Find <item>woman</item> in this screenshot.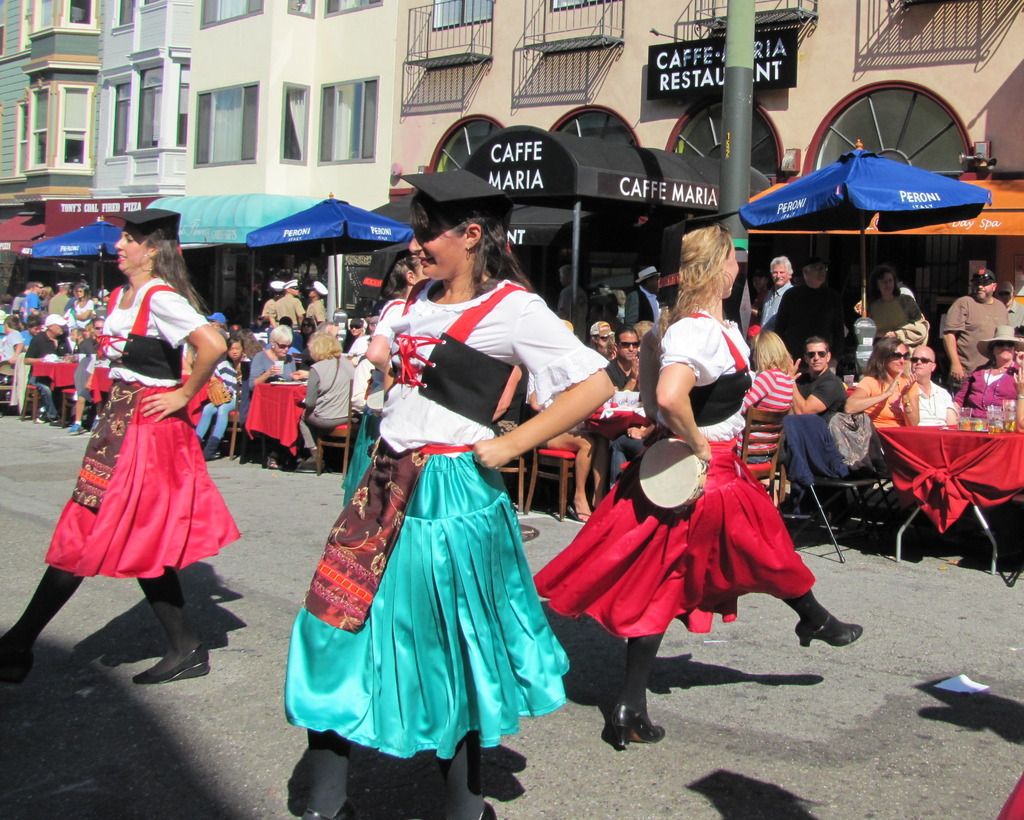
The bounding box for <item>woman</item> is bbox=(840, 326, 923, 435).
